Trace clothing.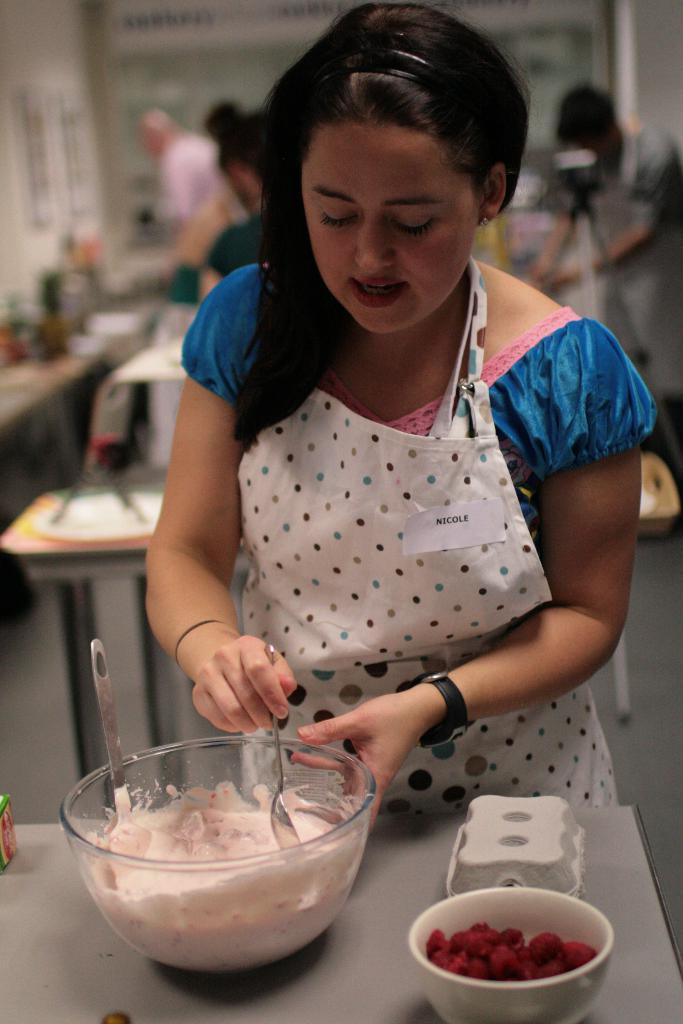
Traced to x1=163, y1=191, x2=629, y2=862.
